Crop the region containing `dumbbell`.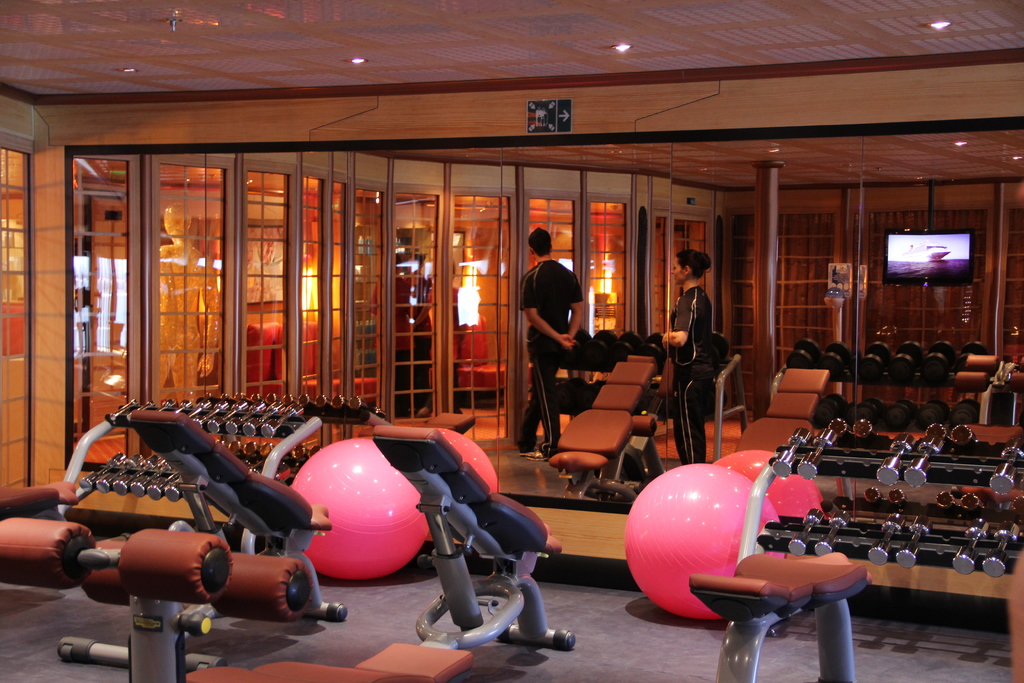
Crop region: [x1=800, y1=424, x2=839, y2=478].
